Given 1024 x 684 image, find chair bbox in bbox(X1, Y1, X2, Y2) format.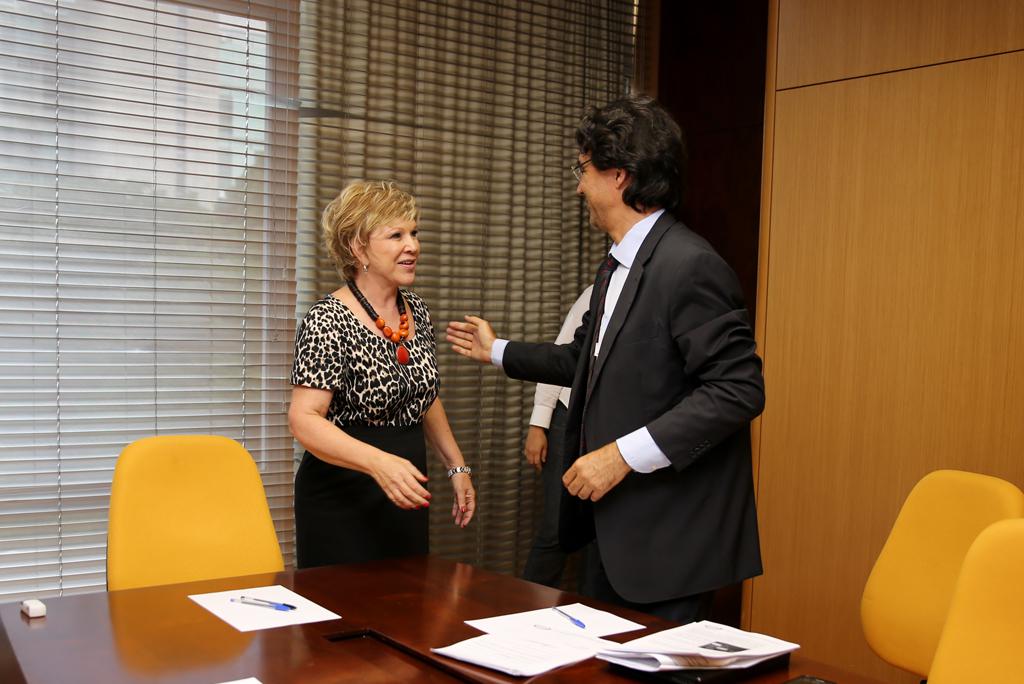
bbox(110, 432, 289, 592).
